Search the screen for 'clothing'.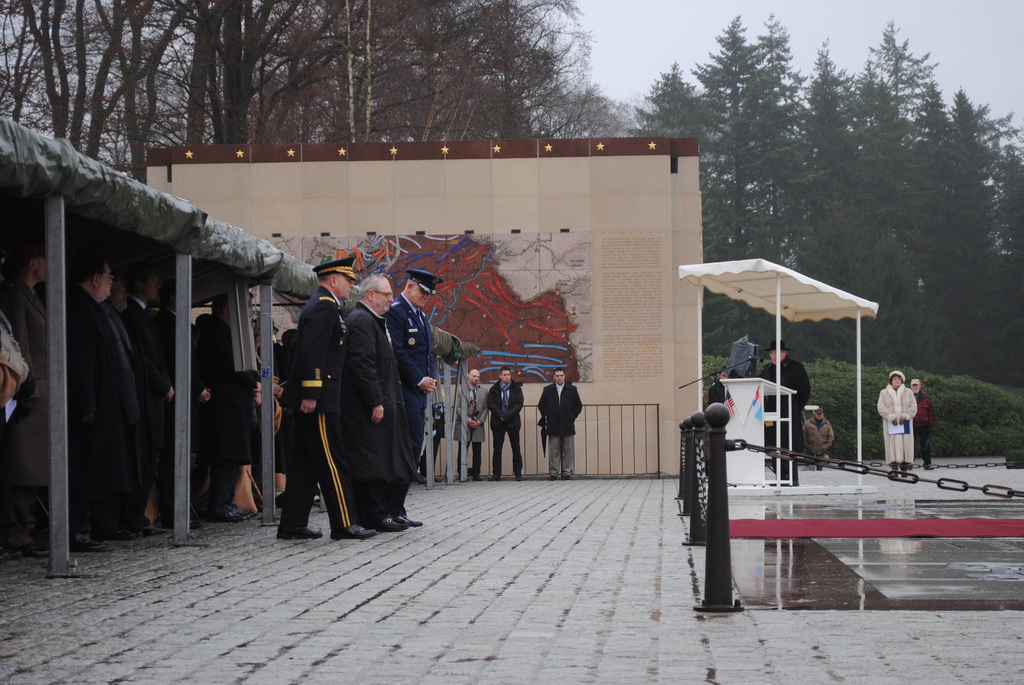
Found at bbox(765, 351, 812, 481).
